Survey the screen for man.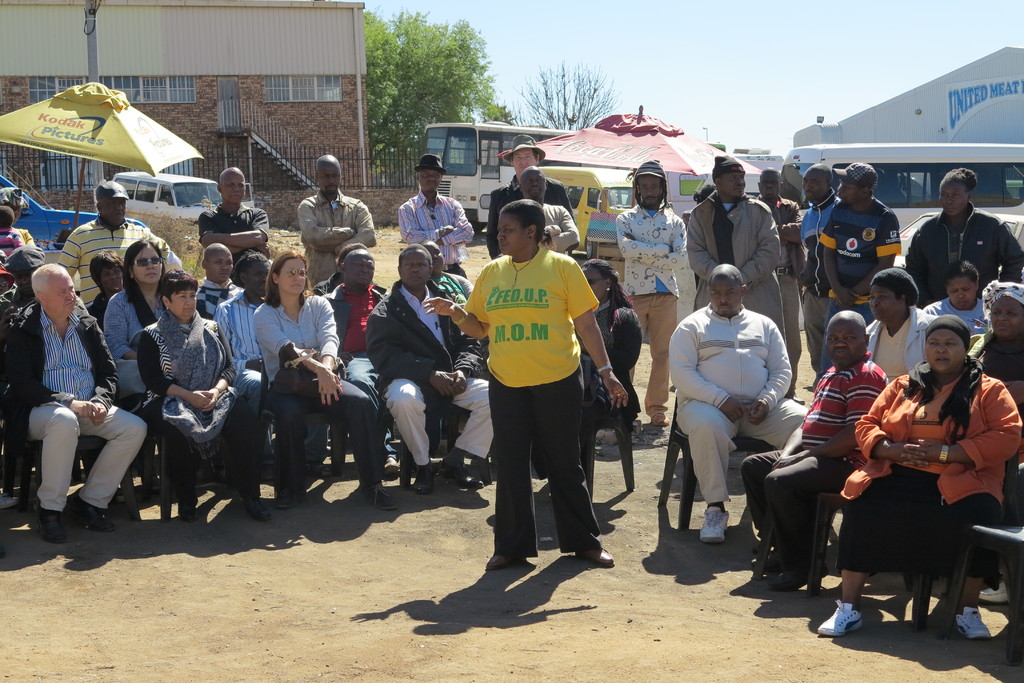
Survey found: (x1=674, y1=260, x2=812, y2=570).
